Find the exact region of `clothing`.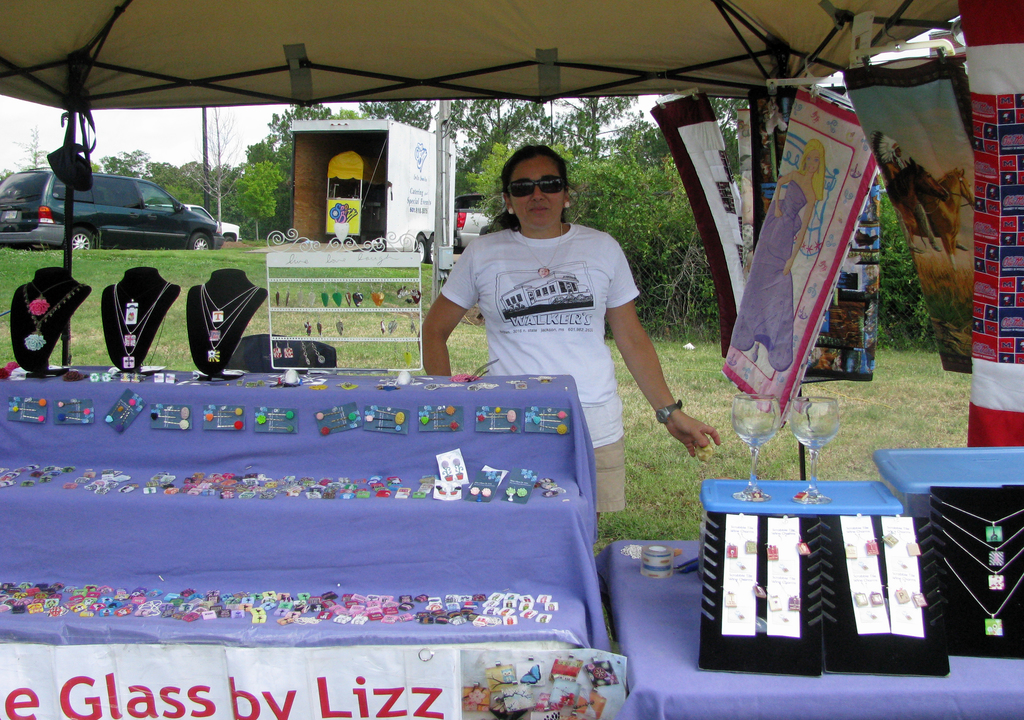
Exact region: rect(436, 196, 655, 427).
